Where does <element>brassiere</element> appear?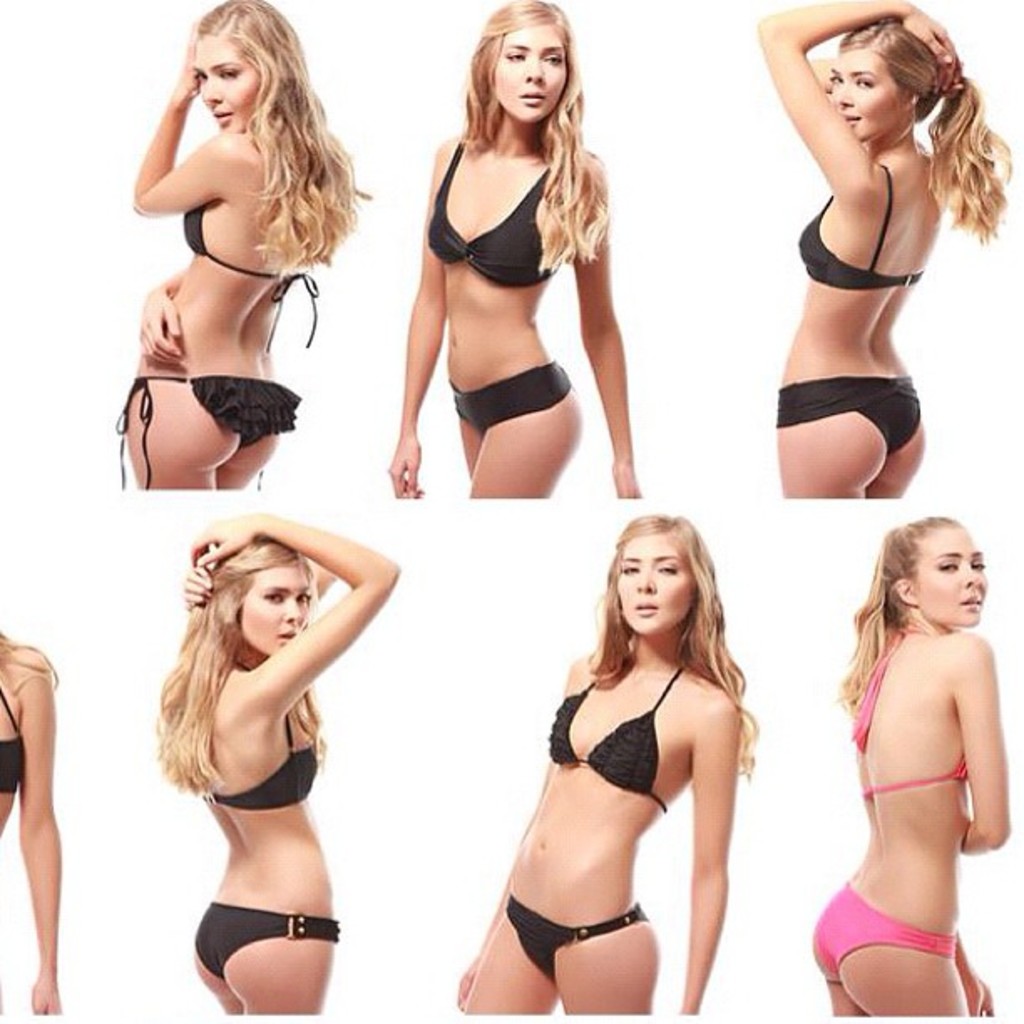
Appears at x1=202 y1=663 x2=316 y2=808.
